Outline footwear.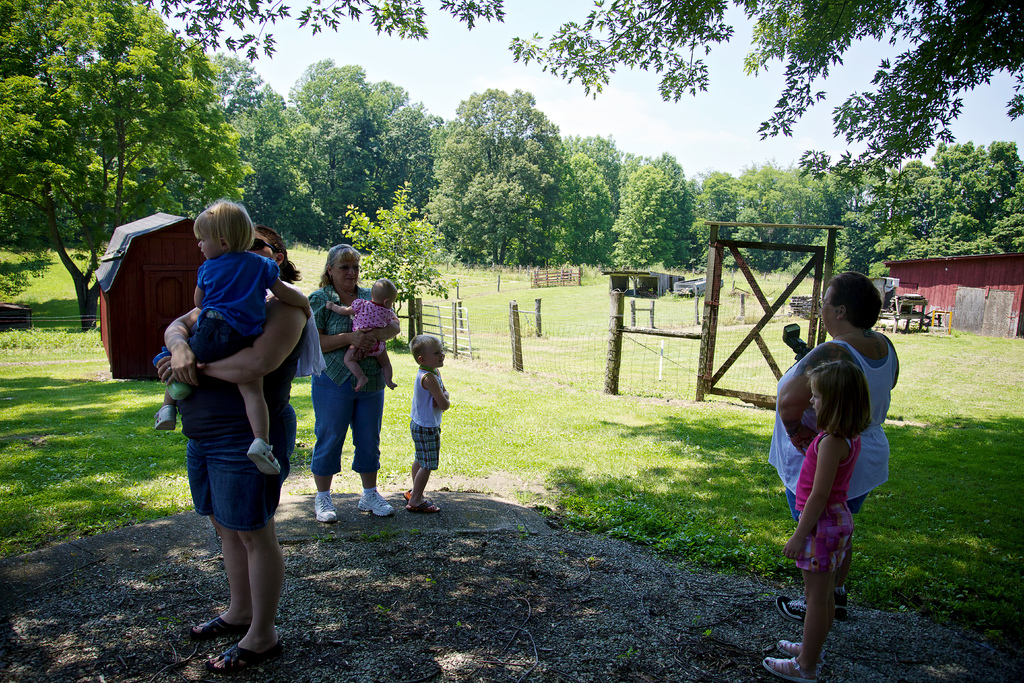
Outline: region(405, 490, 430, 509).
